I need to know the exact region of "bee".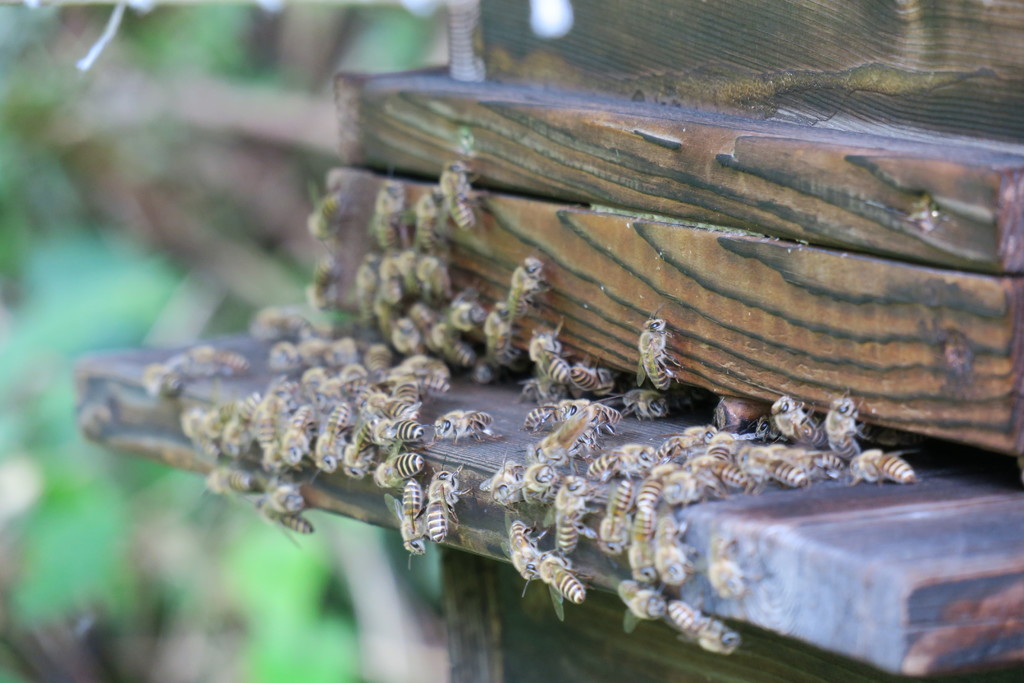
Region: Rect(620, 579, 679, 638).
